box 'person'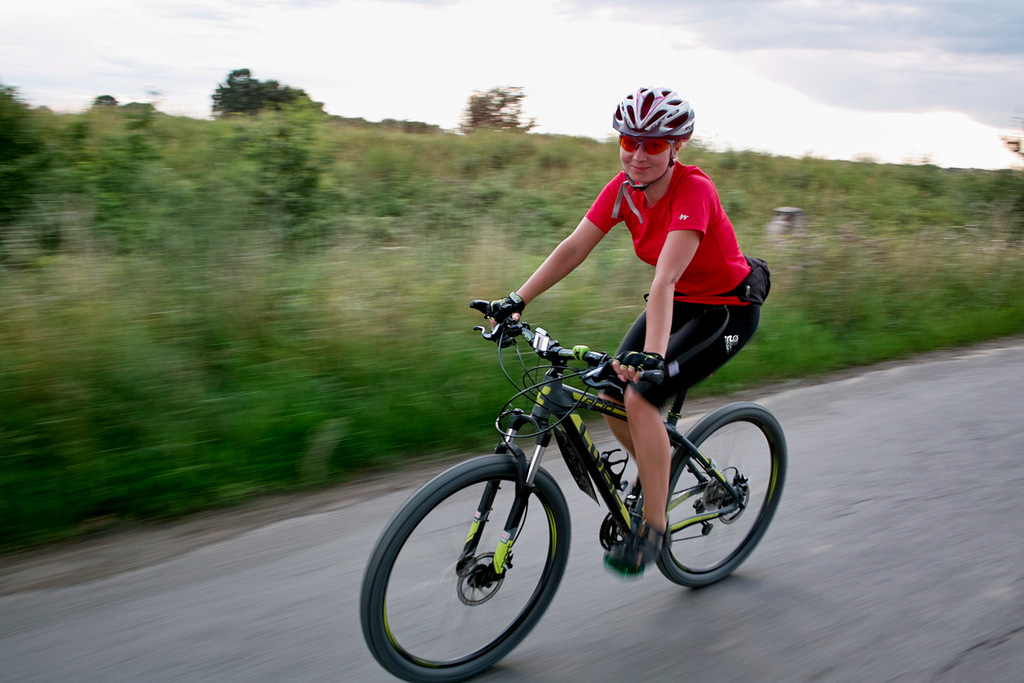
<box>480,89,760,579</box>
